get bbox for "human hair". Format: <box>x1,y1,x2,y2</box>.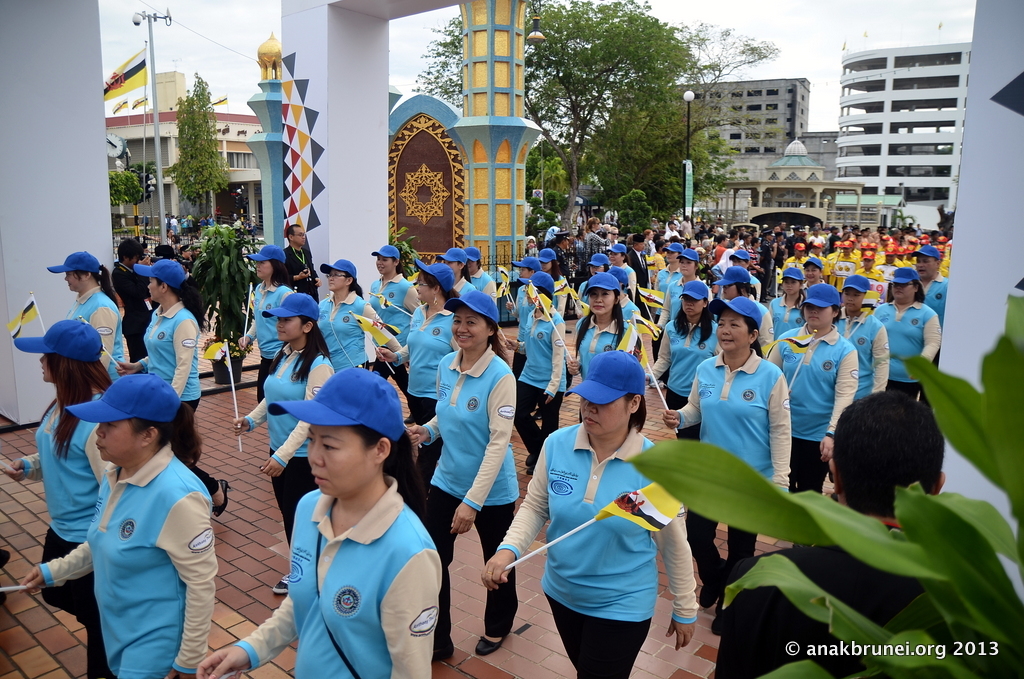
<box>147,401,202,471</box>.
